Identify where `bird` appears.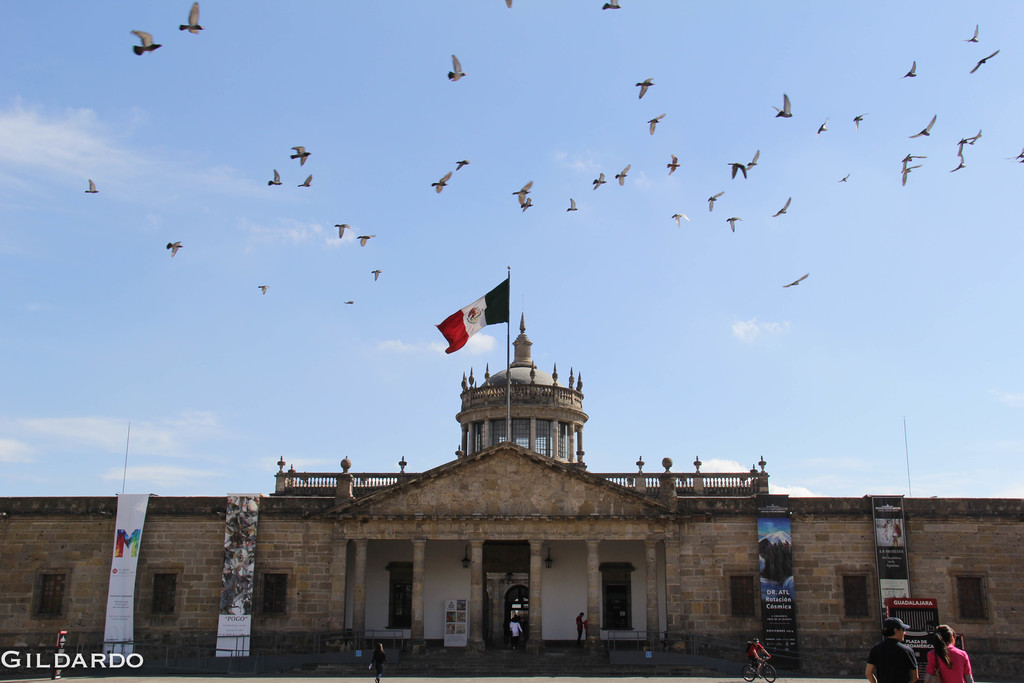
Appears at bbox=[628, 74, 652, 102].
